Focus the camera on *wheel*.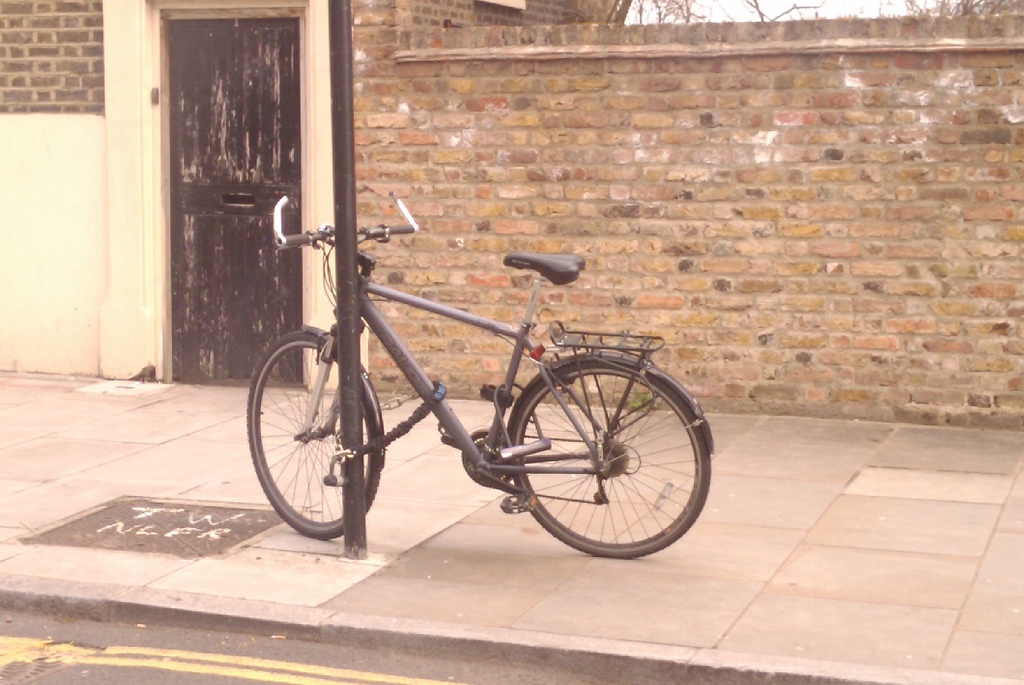
Focus region: bbox=(513, 362, 710, 558).
